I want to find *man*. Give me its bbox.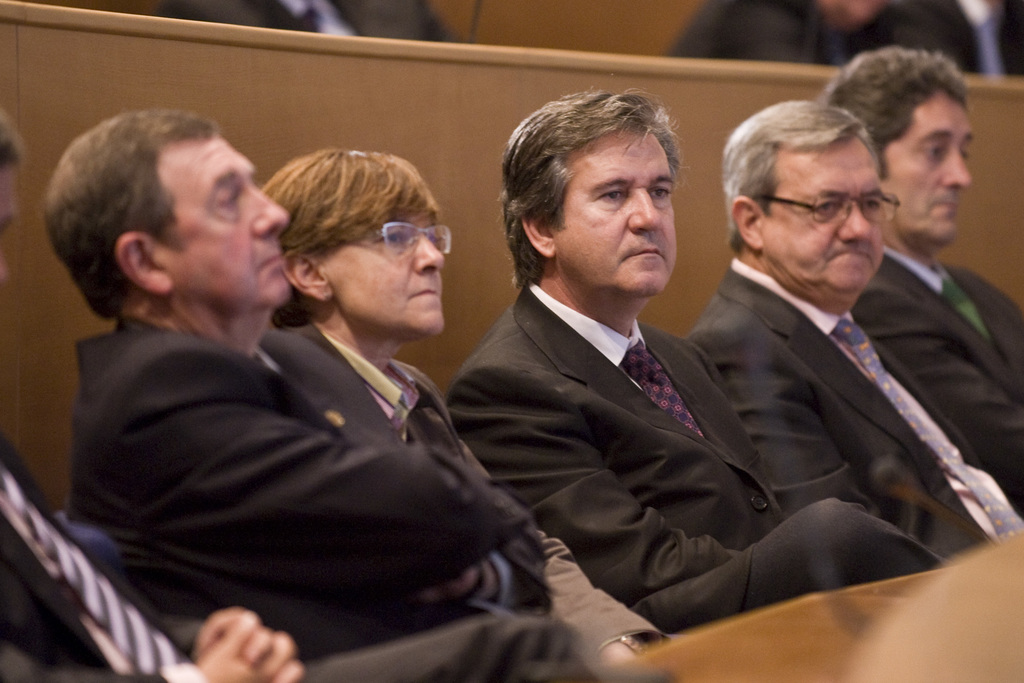
{"left": 670, "top": 0, "right": 985, "bottom": 72}.
